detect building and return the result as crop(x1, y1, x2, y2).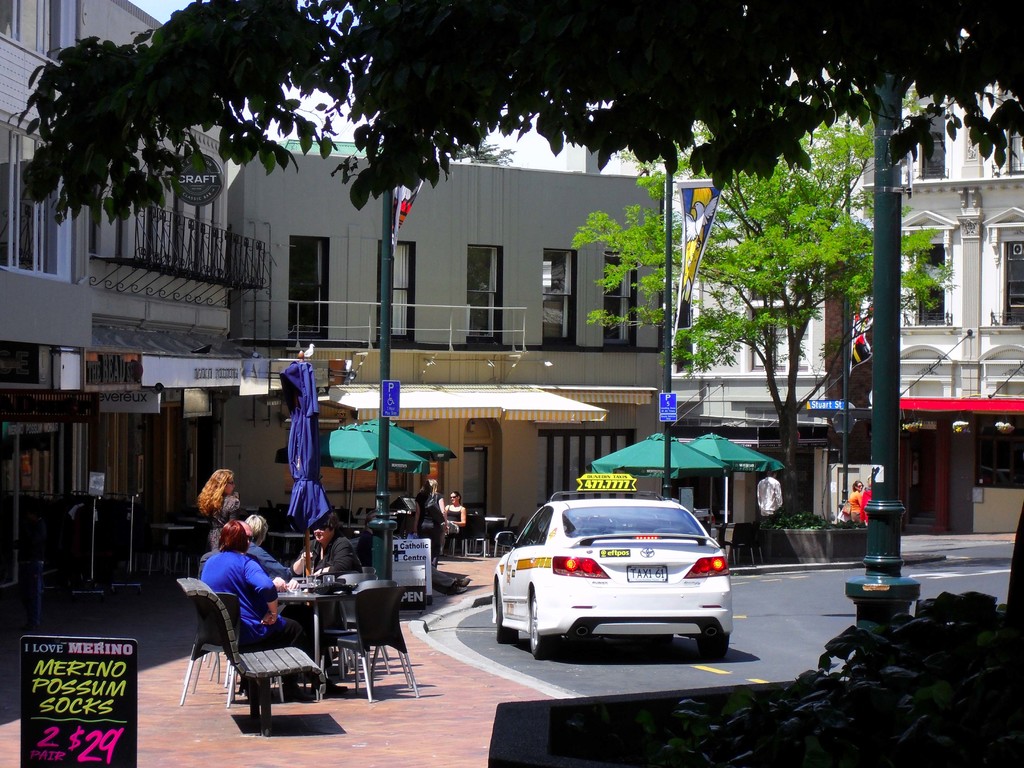
crop(668, 127, 872, 555).
